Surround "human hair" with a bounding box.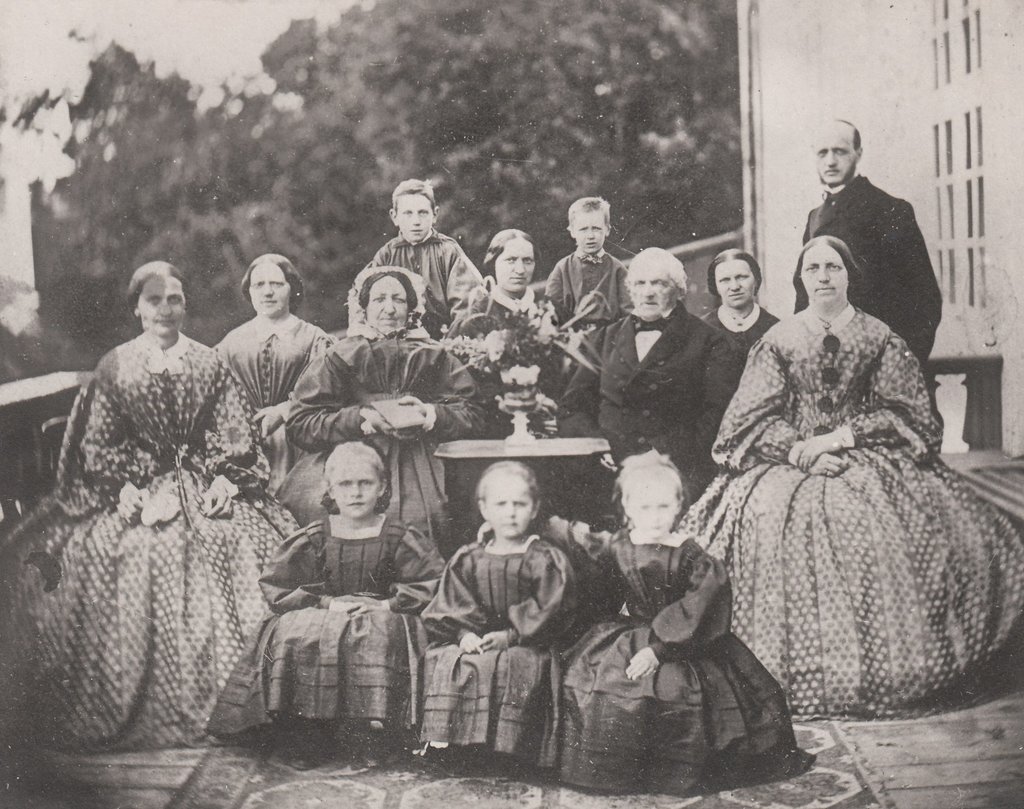
320/441/387/496.
